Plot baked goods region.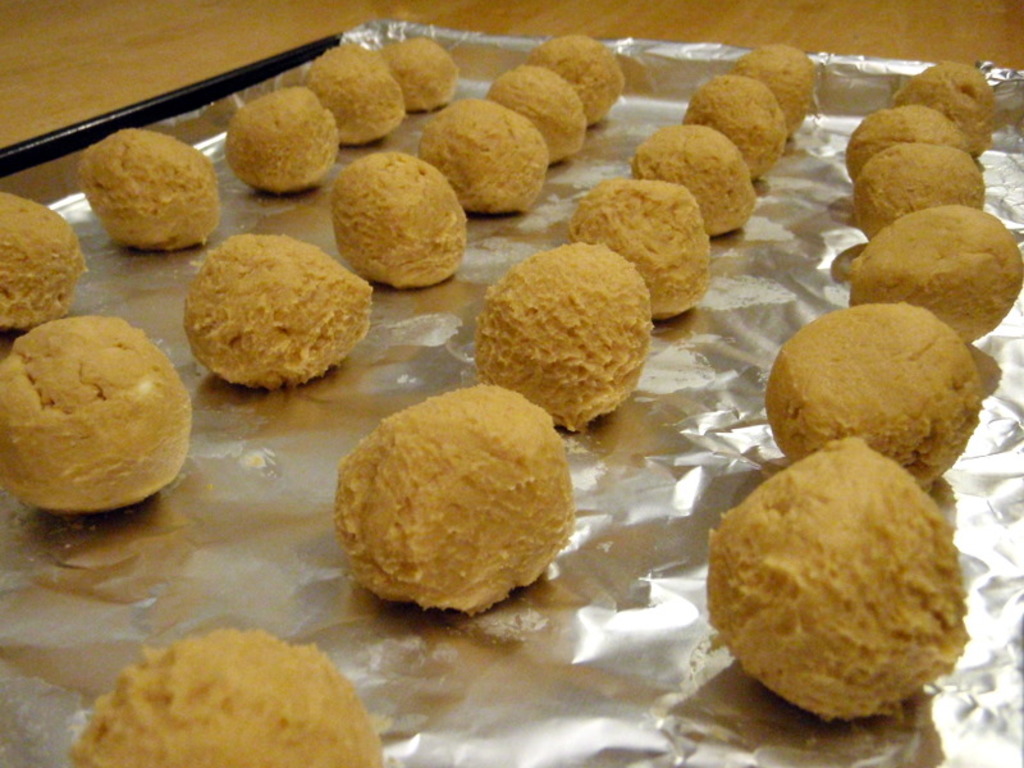
Plotted at box=[186, 236, 380, 388].
